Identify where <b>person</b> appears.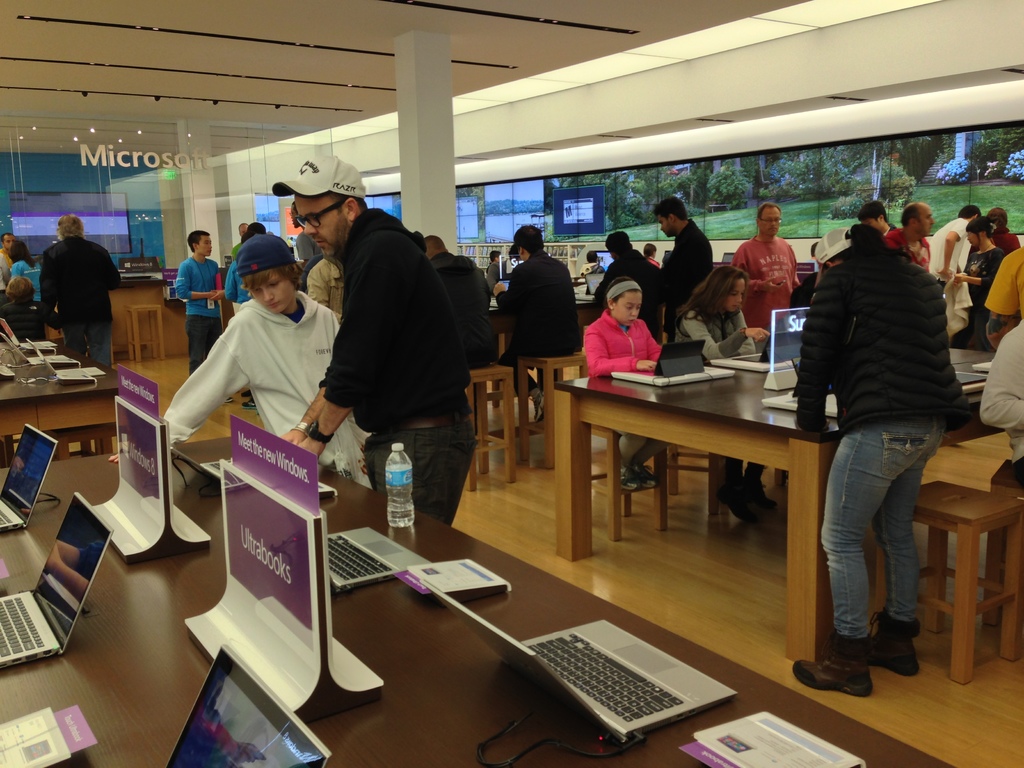
Appears at 308, 262, 345, 314.
